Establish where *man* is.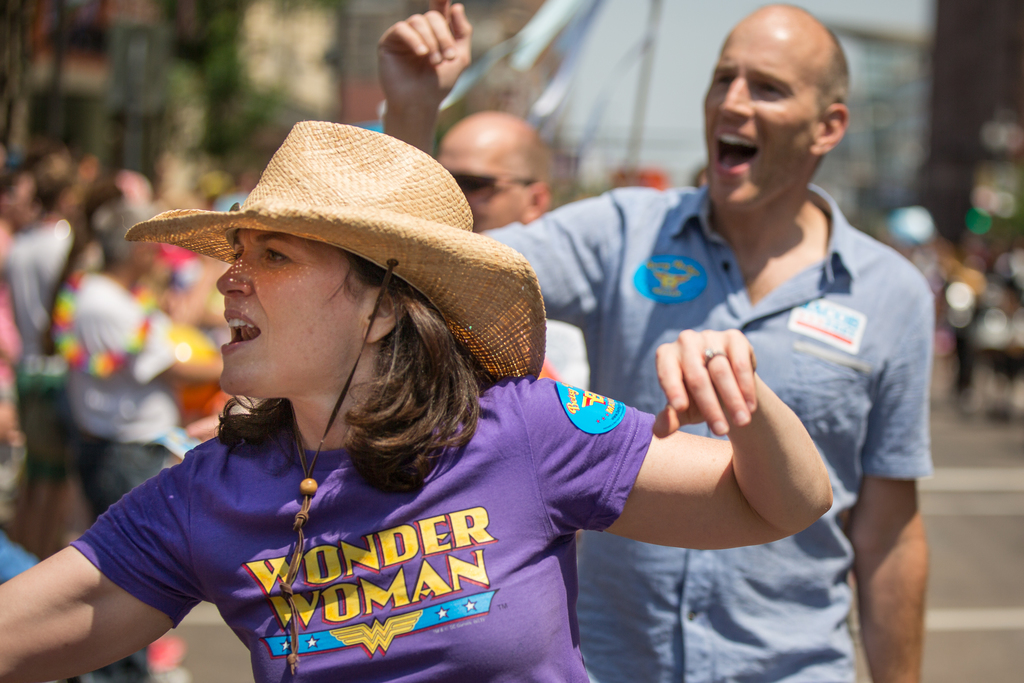
Established at x1=47 y1=196 x2=221 y2=682.
